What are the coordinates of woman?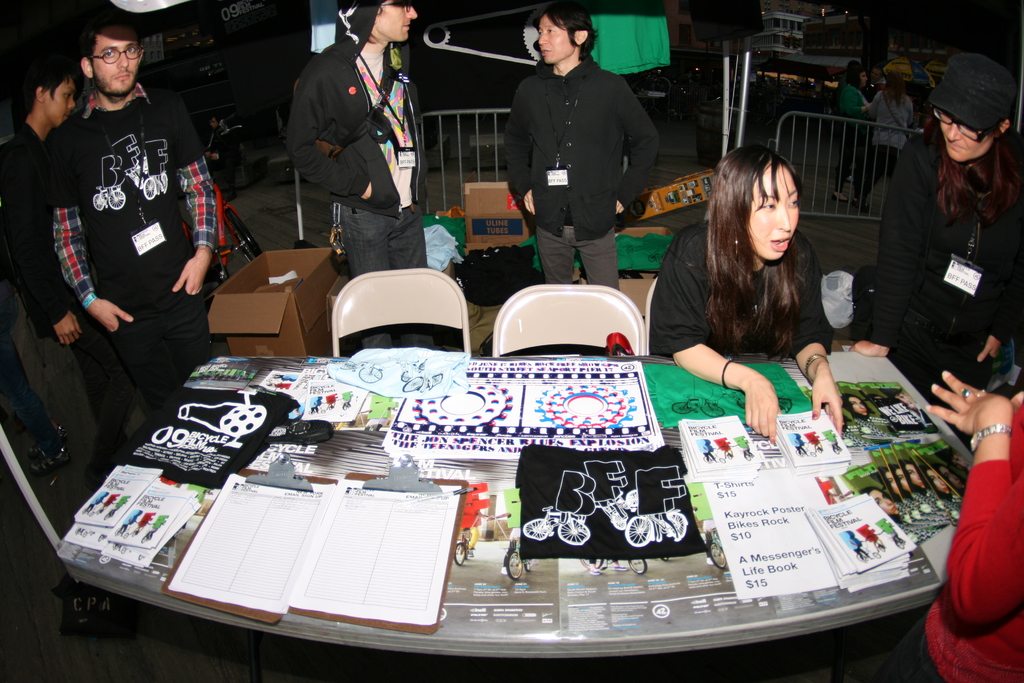
(left=649, top=134, right=861, bottom=418).
